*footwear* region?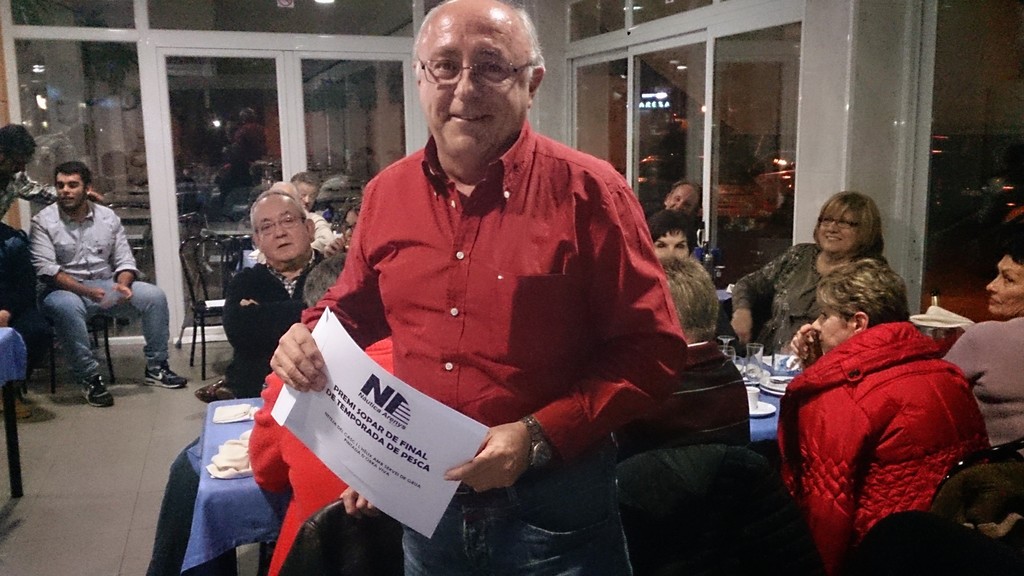
<region>218, 384, 239, 404</region>
